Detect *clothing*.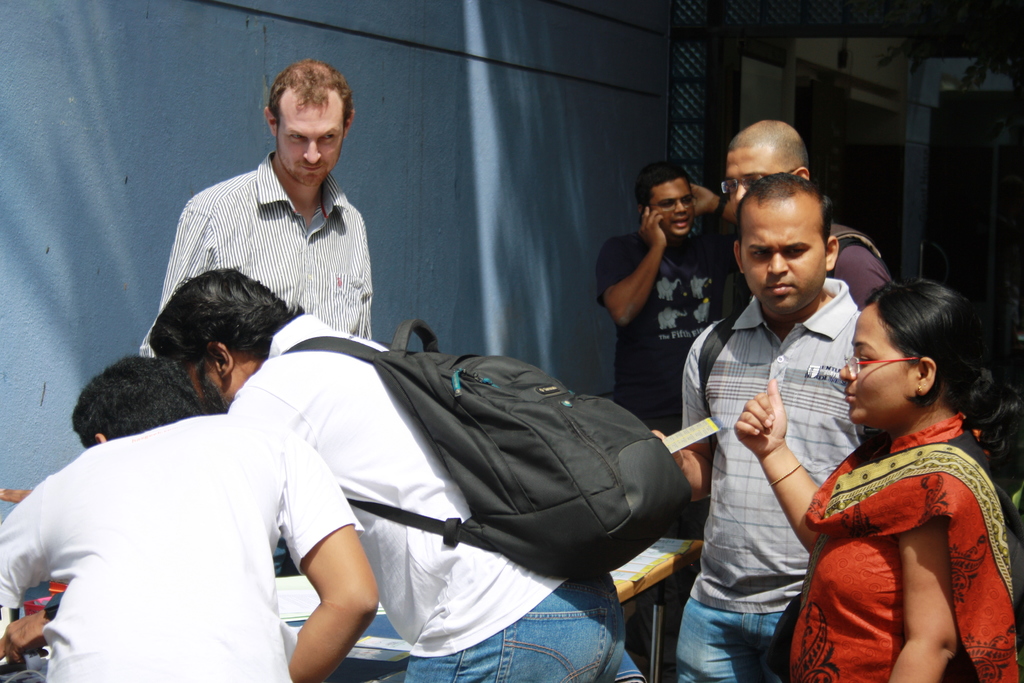
Detected at locate(787, 413, 1023, 682).
